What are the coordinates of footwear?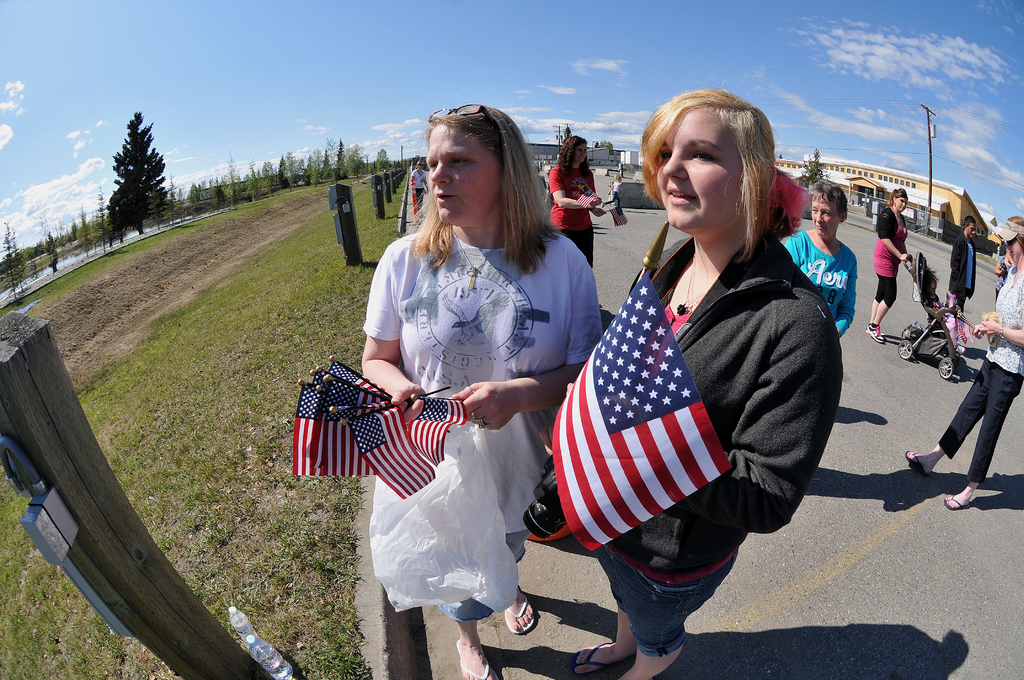
571, 644, 610, 675.
